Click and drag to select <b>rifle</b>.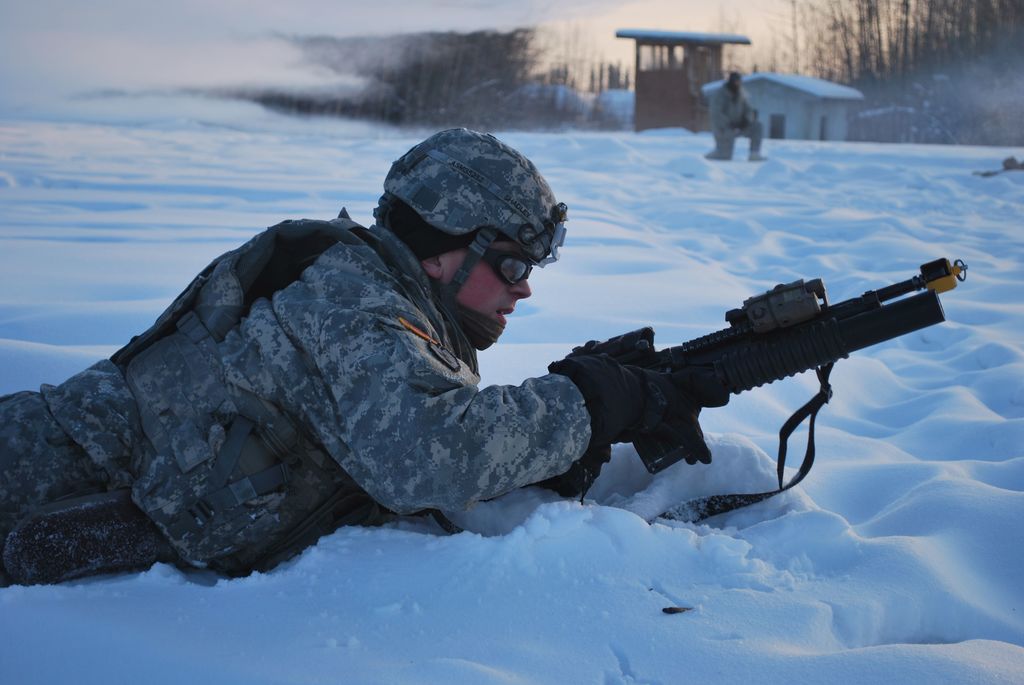
Selection: region(729, 103, 758, 134).
